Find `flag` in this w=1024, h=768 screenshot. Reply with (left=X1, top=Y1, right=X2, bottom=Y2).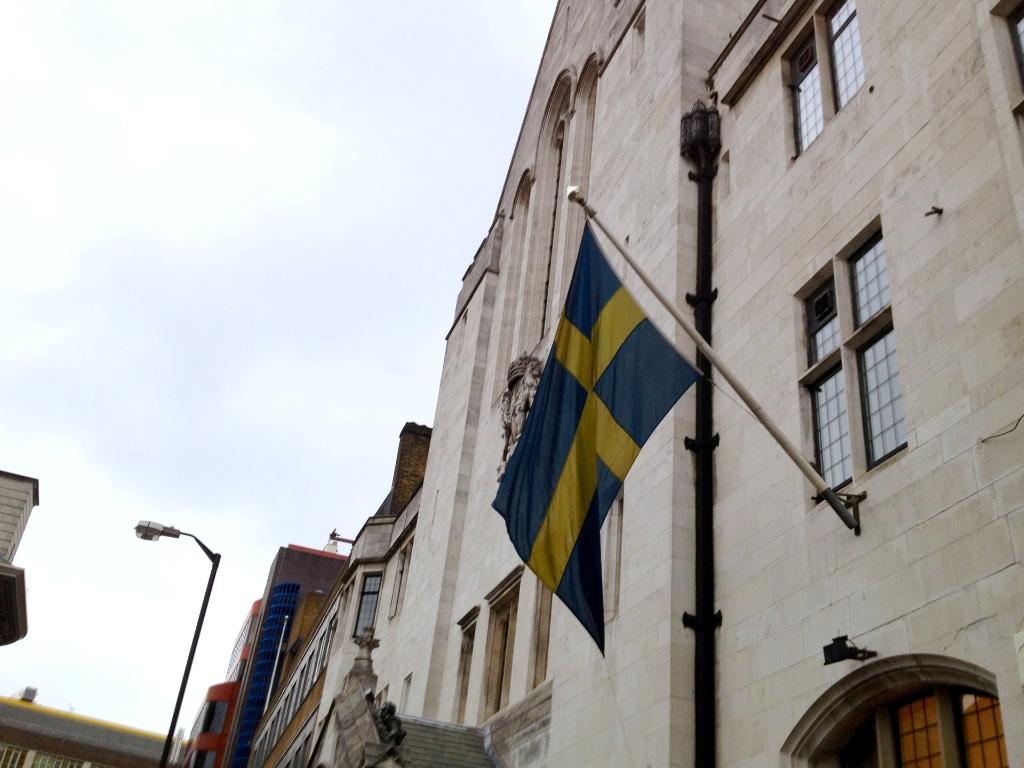
(left=490, top=191, right=708, bottom=648).
